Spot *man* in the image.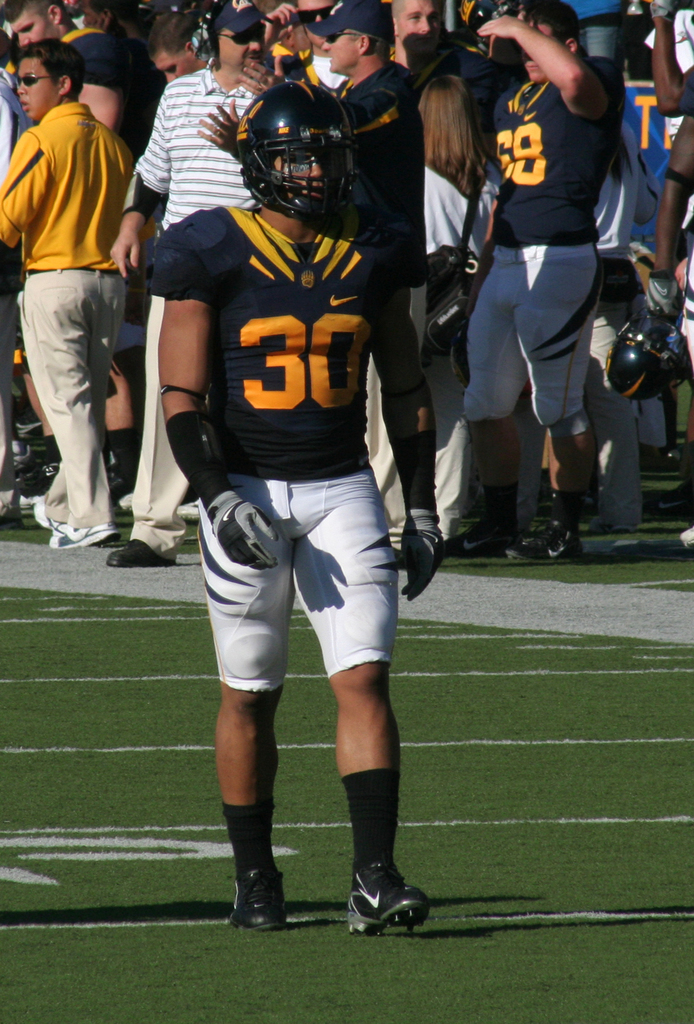
*man* found at (0,0,693,562).
